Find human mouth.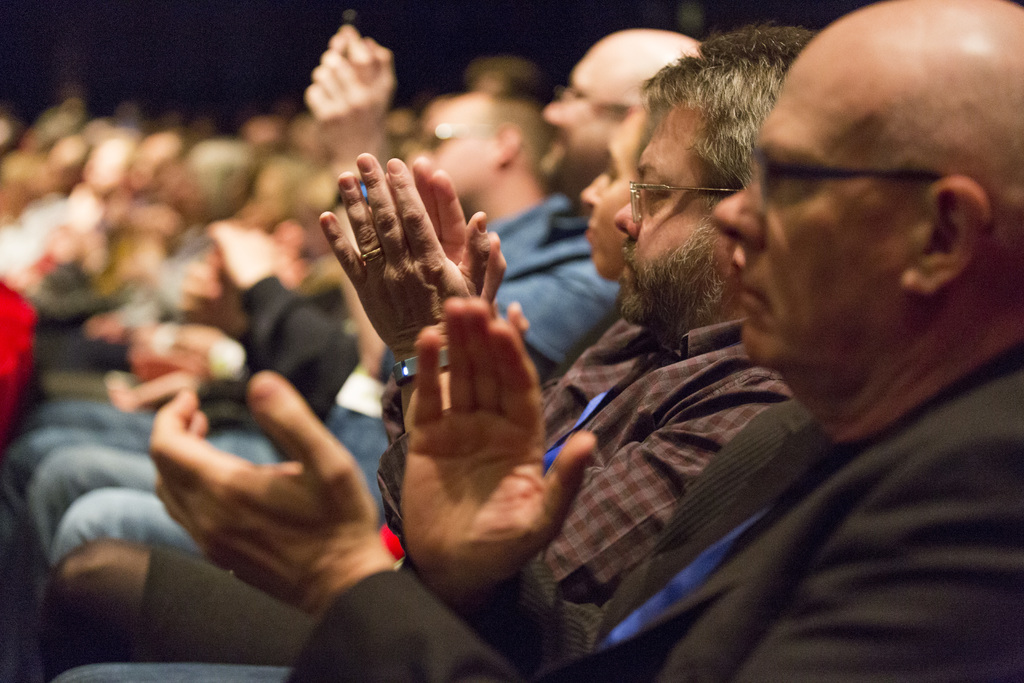
detection(619, 252, 636, 285).
